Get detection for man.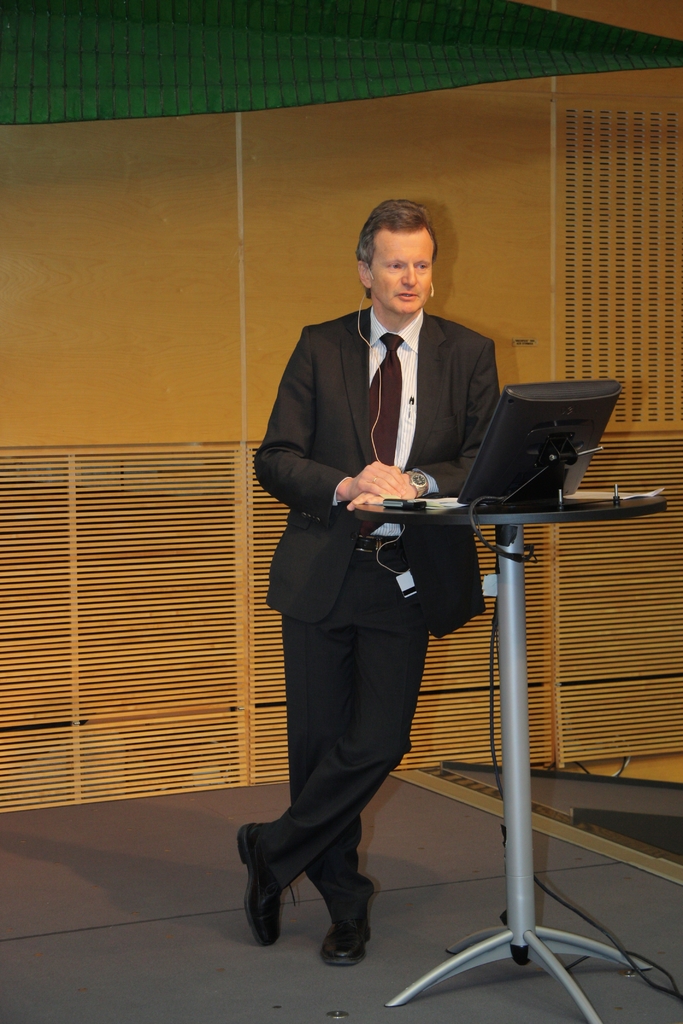
Detection: detection(232, 198, 507, 968).
